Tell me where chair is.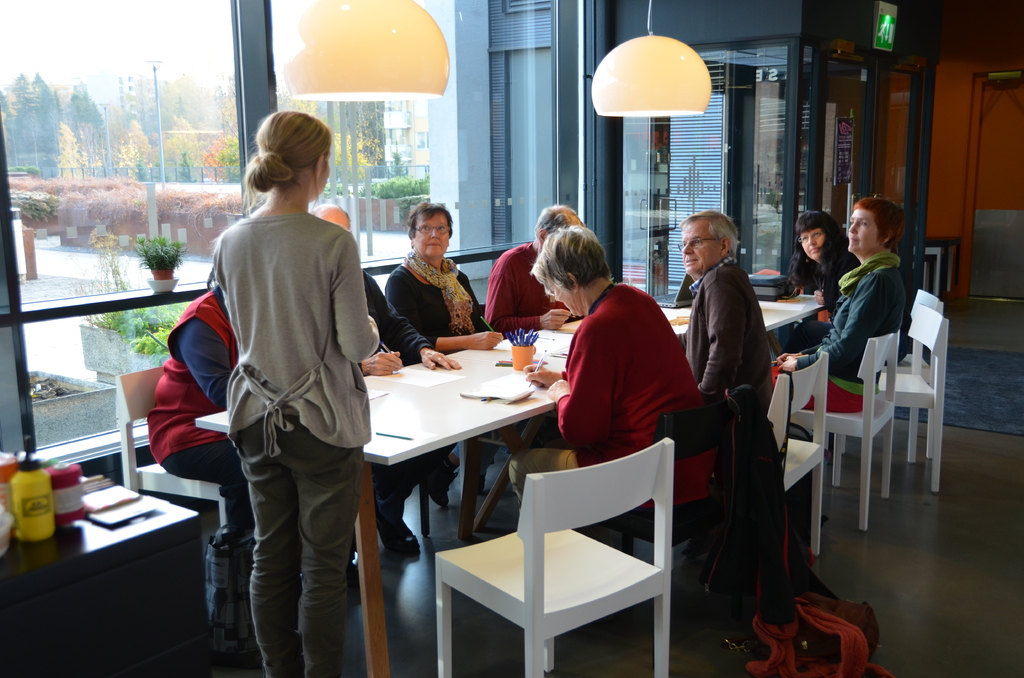
chair is at [x1=794, y1=328, x2=901, y2=531].
